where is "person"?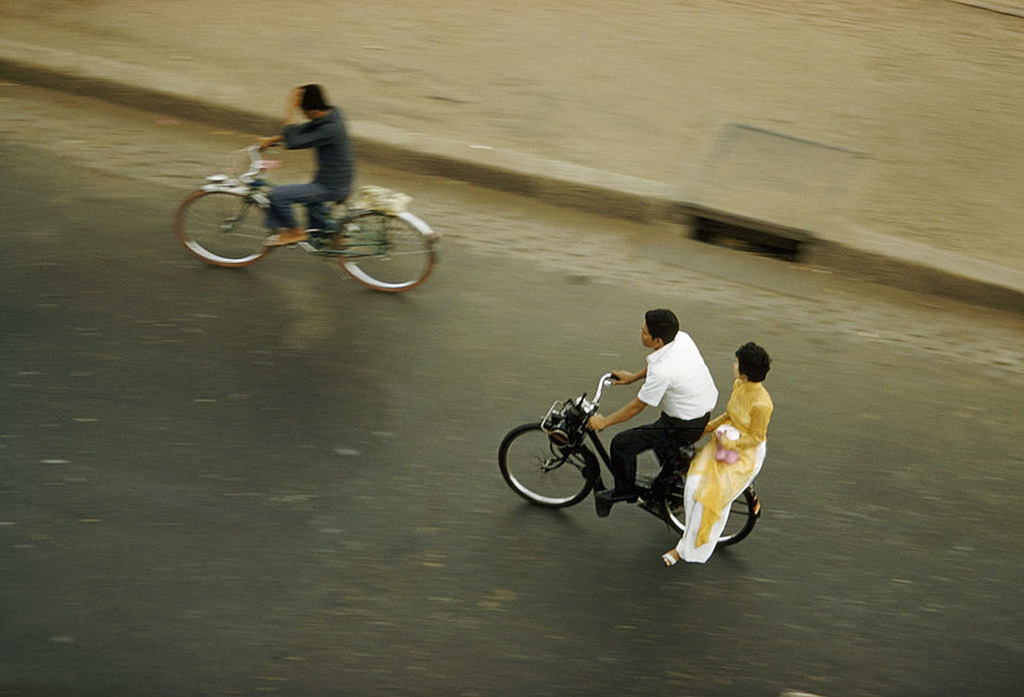
crop(255, 80, 361, 246).
